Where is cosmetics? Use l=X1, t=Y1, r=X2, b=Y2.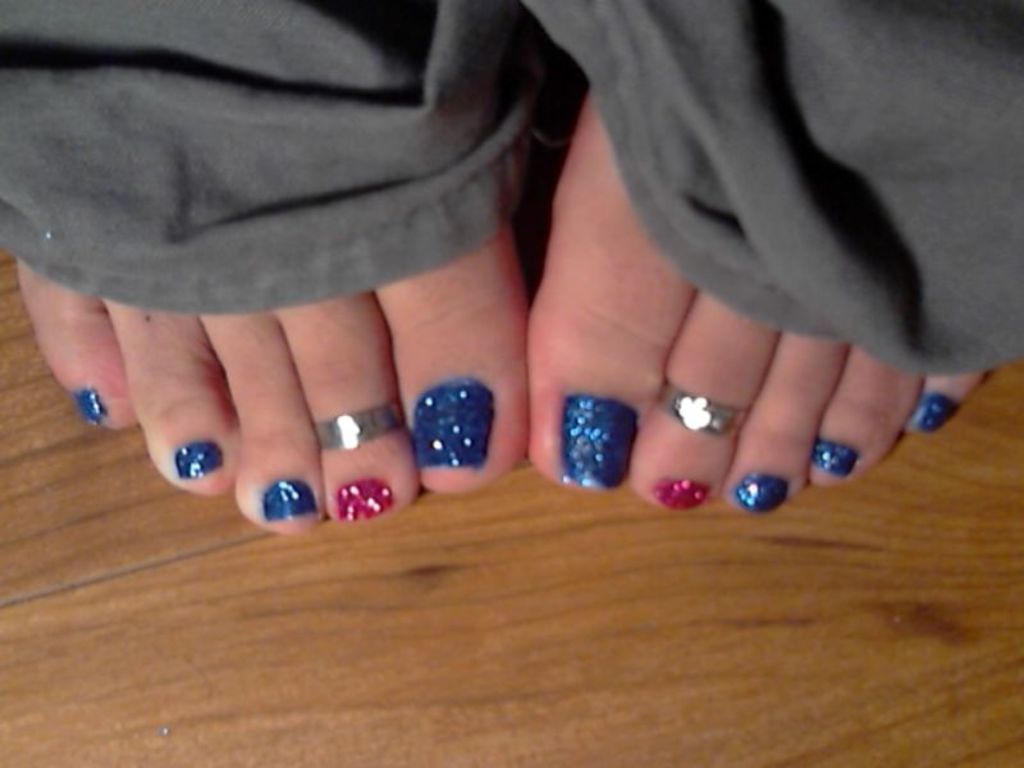
l=392, t=342, r=499, b=488.
